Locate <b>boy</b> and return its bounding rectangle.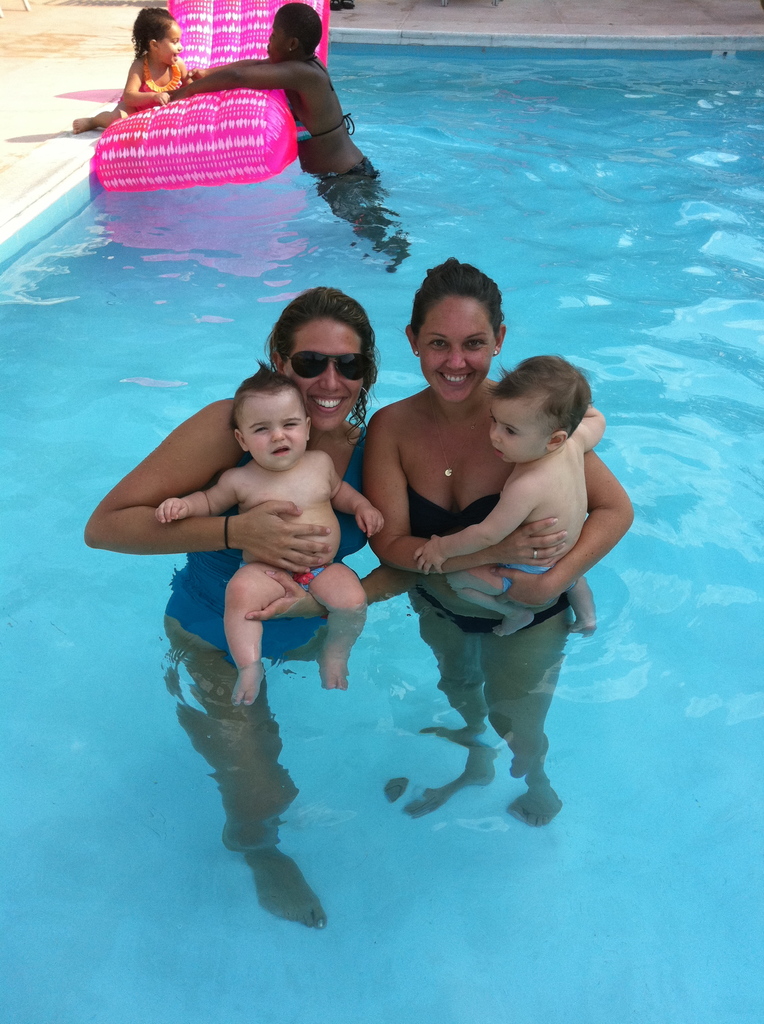
bbox=[419, 346, 612, 647].
